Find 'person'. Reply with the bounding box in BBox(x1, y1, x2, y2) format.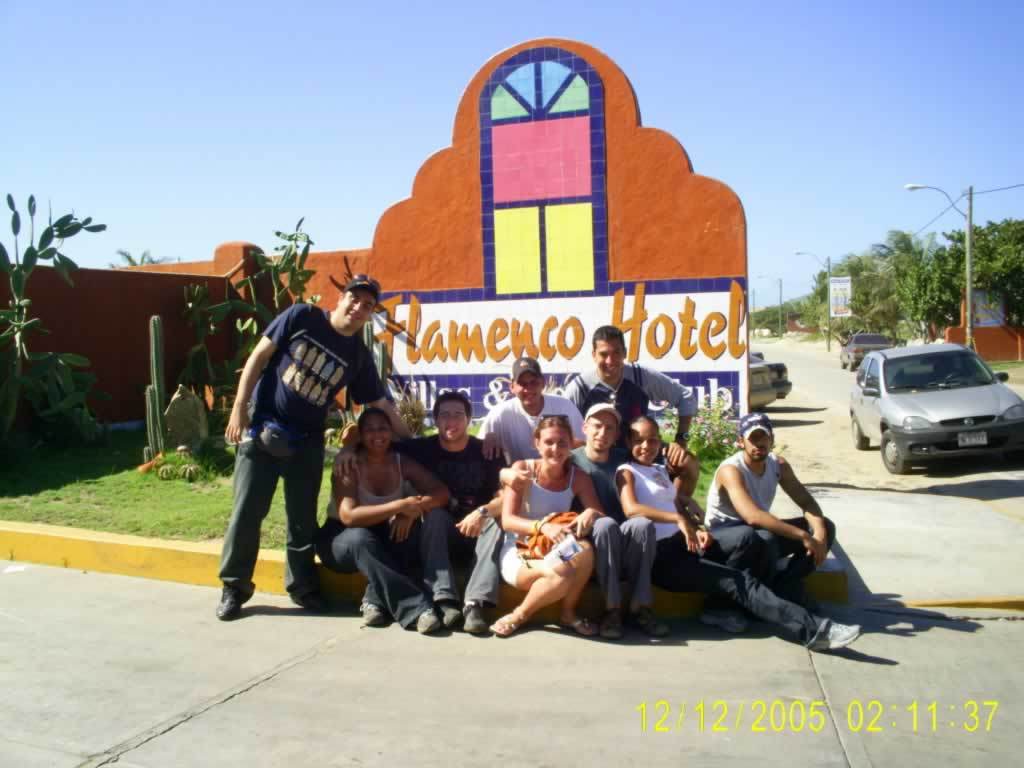
BBox(498, 397, 689, 631).
